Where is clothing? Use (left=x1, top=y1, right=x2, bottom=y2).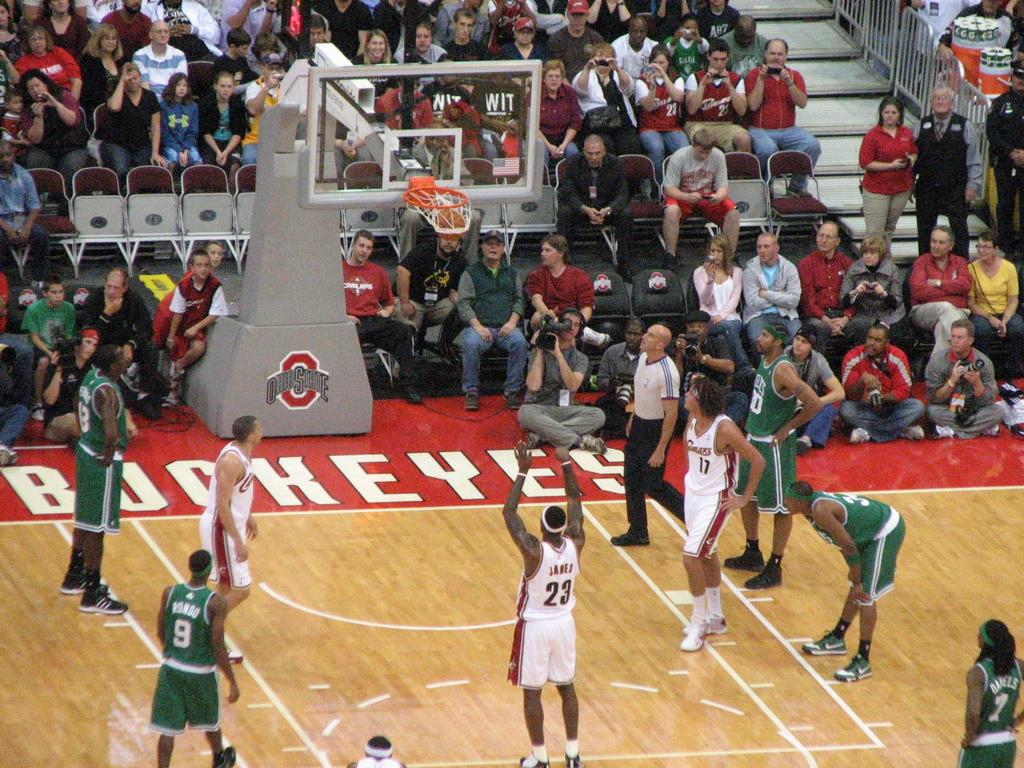
(left=395, top=242, right=465, bottom=341).
